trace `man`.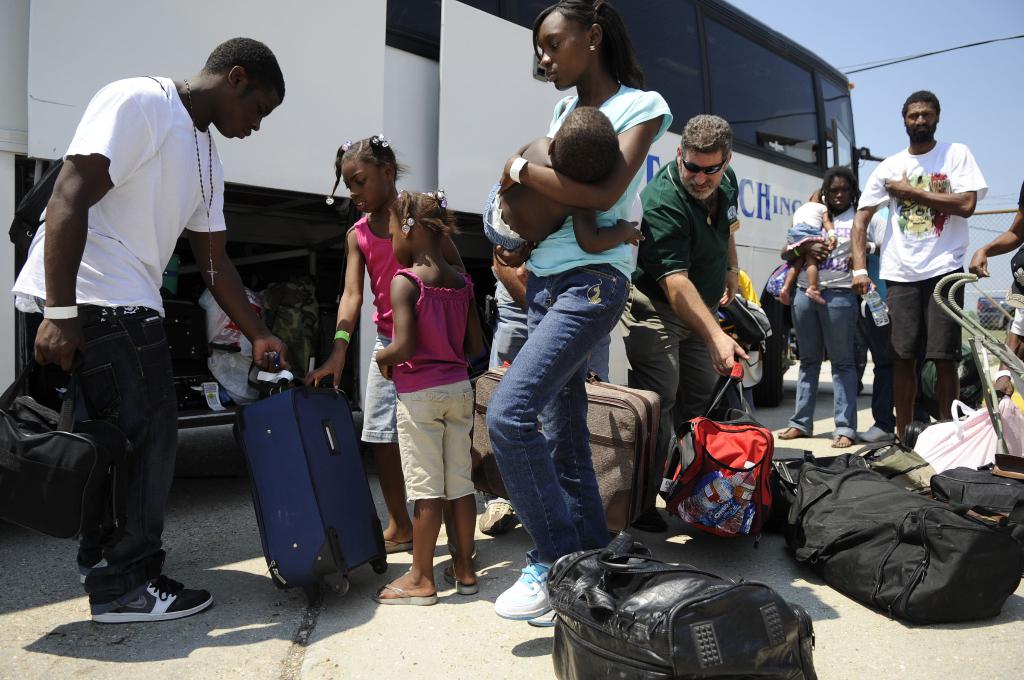
Traced to {"x1": 614, "y1": 110, "x2": 752, "y2": 535}.
